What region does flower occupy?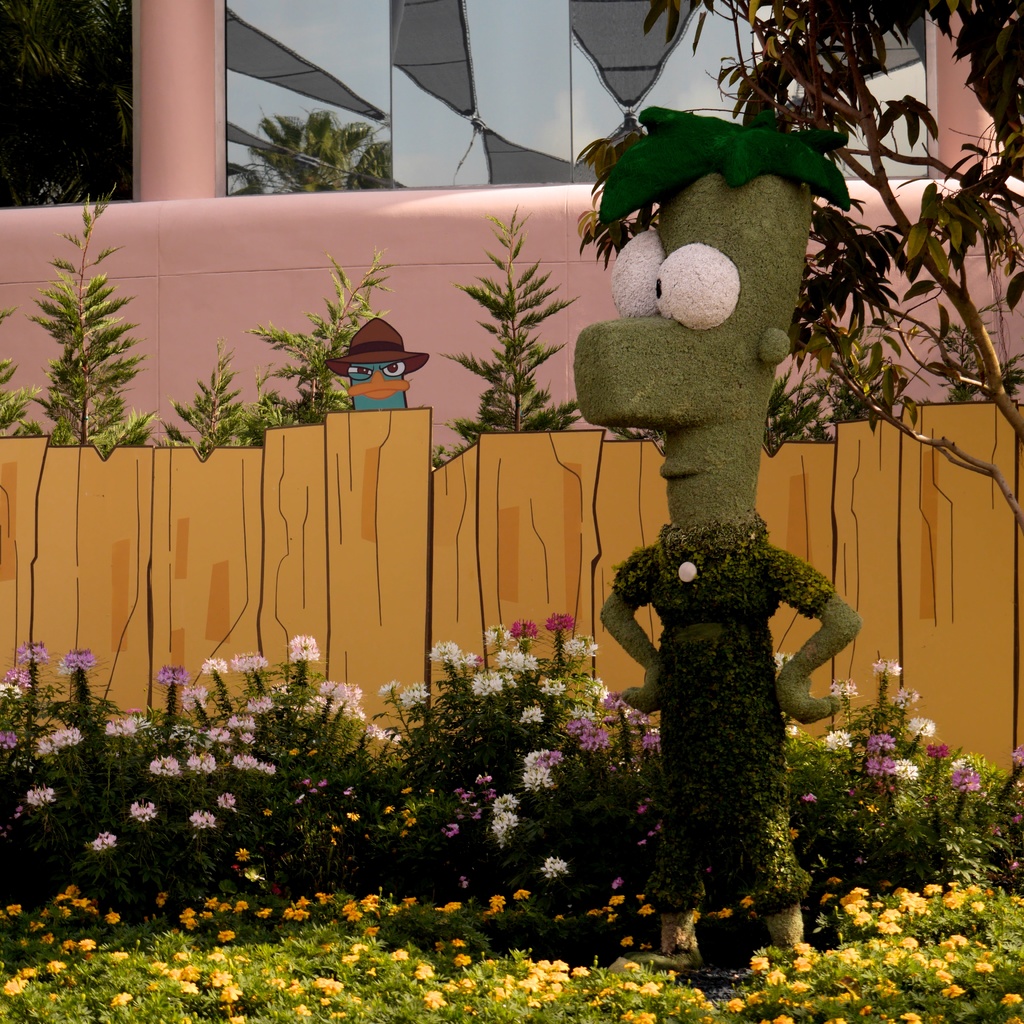
[609, 913, 618, 924].
